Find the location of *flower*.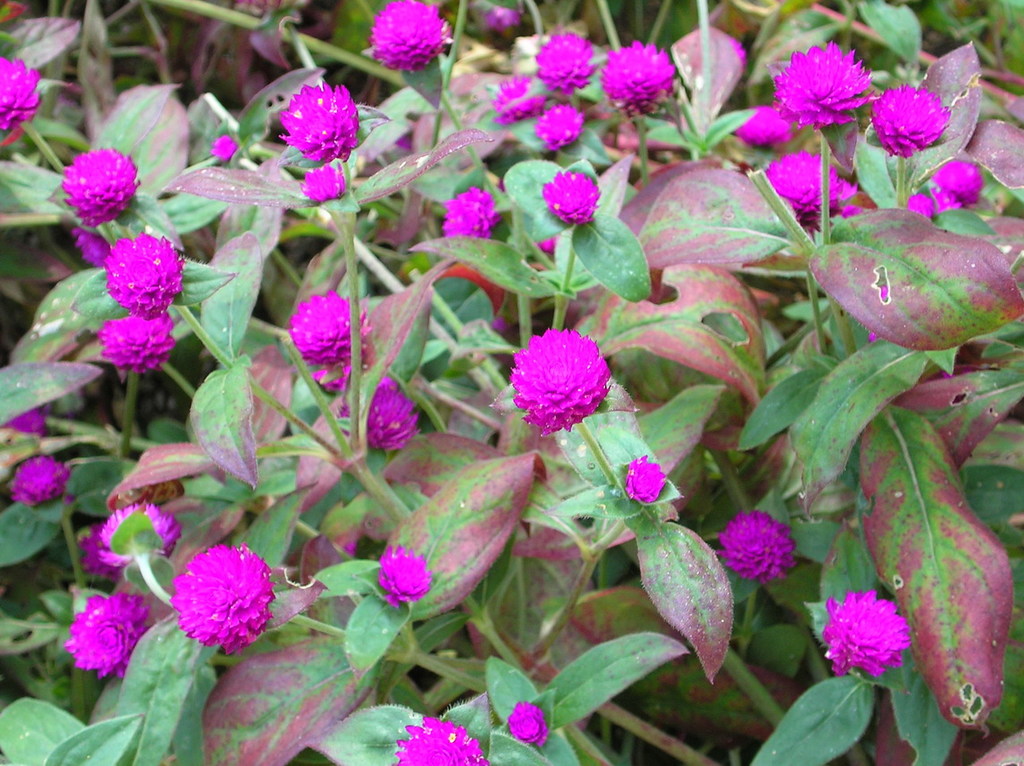
Location: [502,698,546,735].
